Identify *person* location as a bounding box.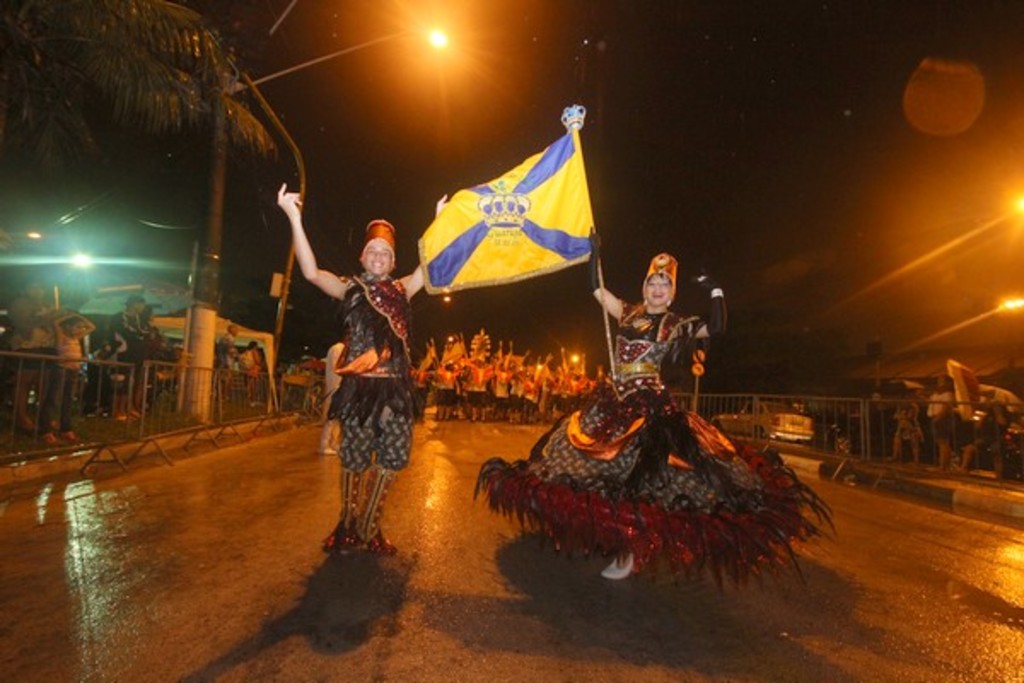
region(304, 179, 422, 555).
